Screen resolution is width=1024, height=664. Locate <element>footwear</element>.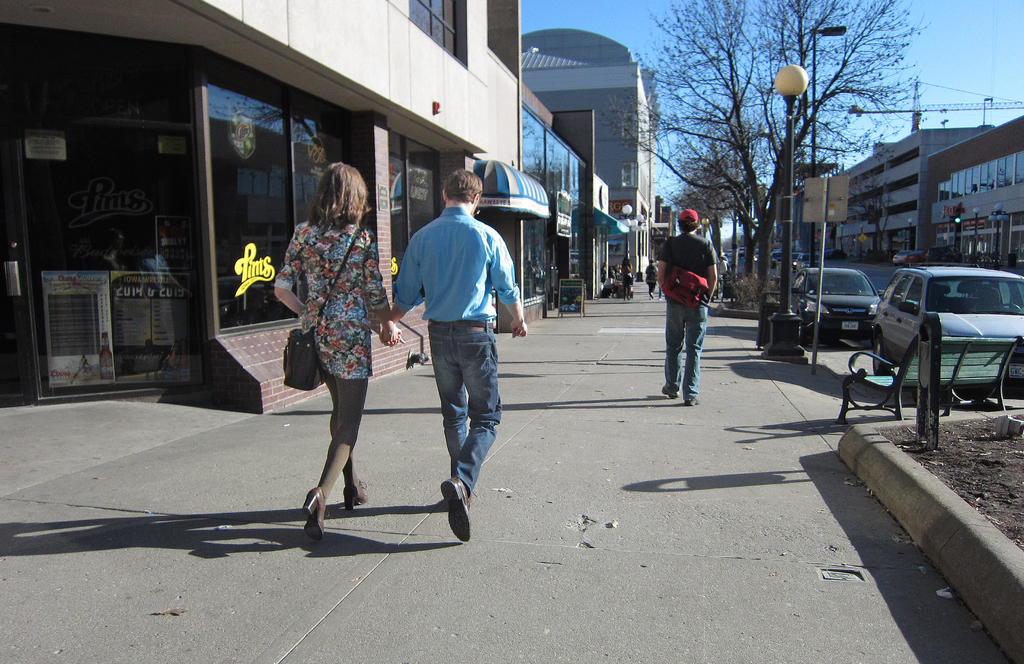
(x1=440, y1=475, x2=474, y2=541).
